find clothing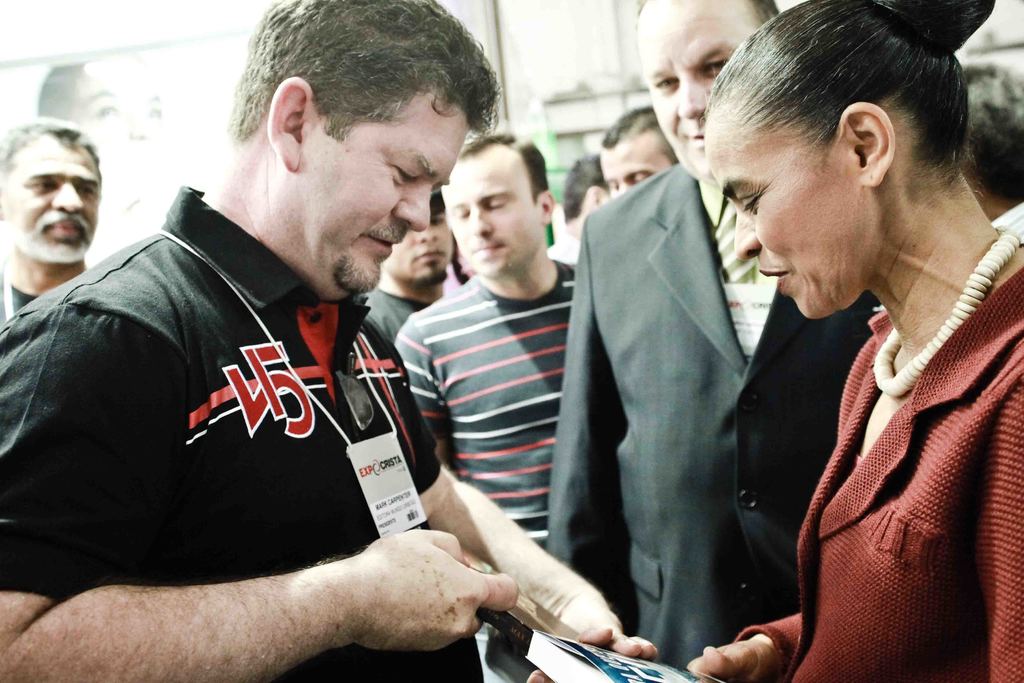
[x1=541, y1=165, x2=876, y2=672]
